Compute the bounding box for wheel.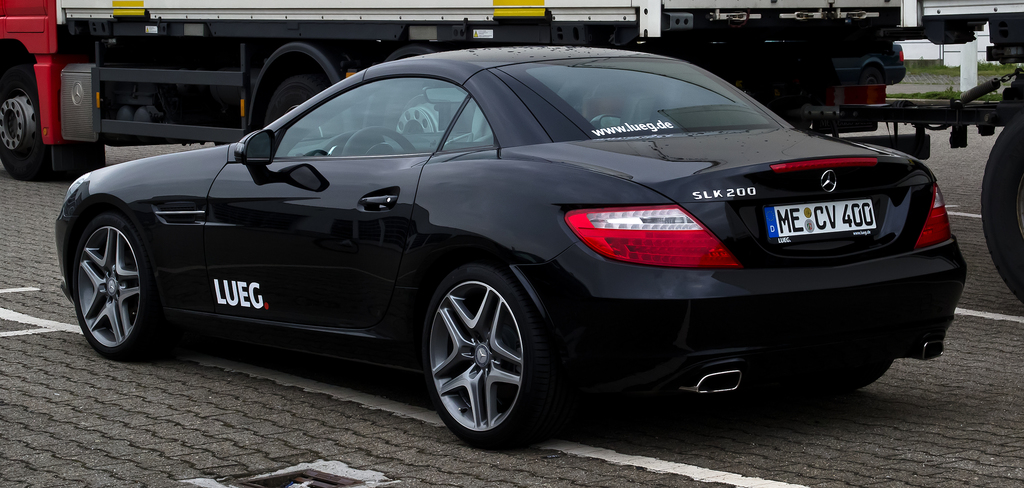
bbox(0, 65, 53, 181).
